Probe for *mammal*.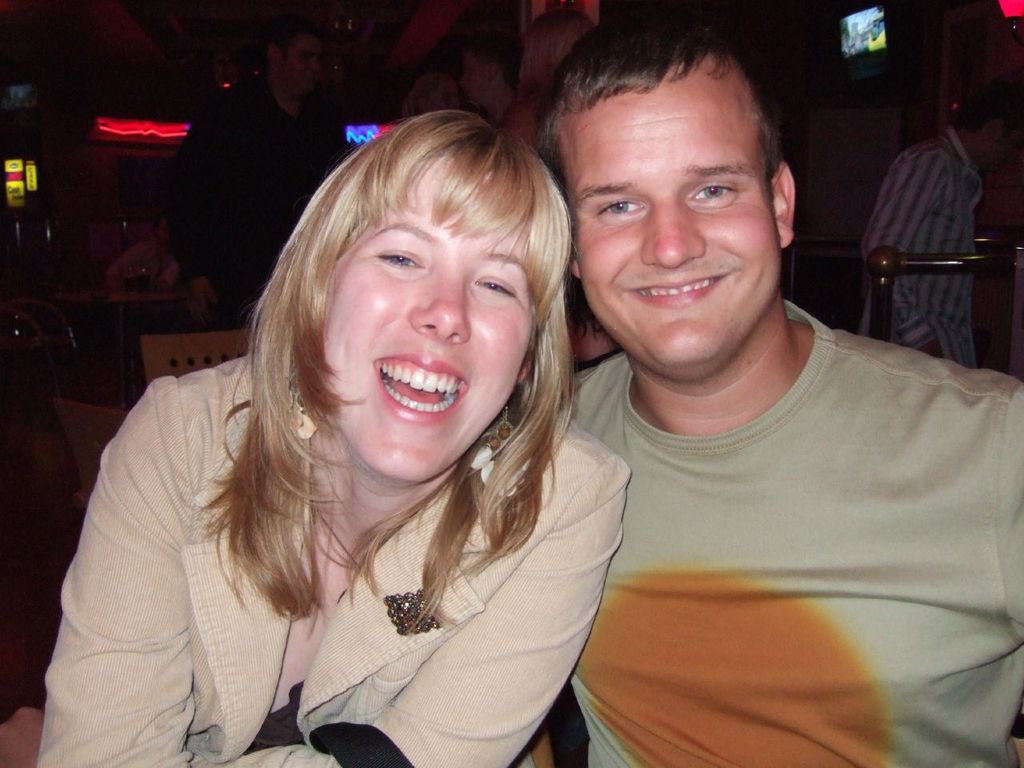
Probe result: l=549, t=19, r=1023, b=767.
